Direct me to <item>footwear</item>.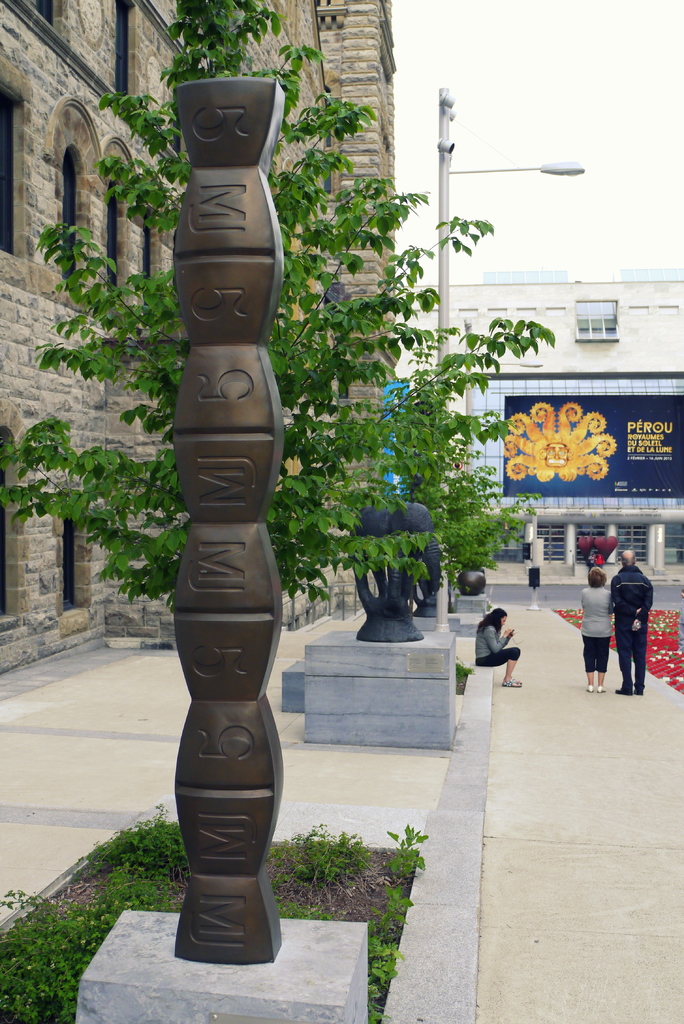
Direction: [636,687,643,698].
